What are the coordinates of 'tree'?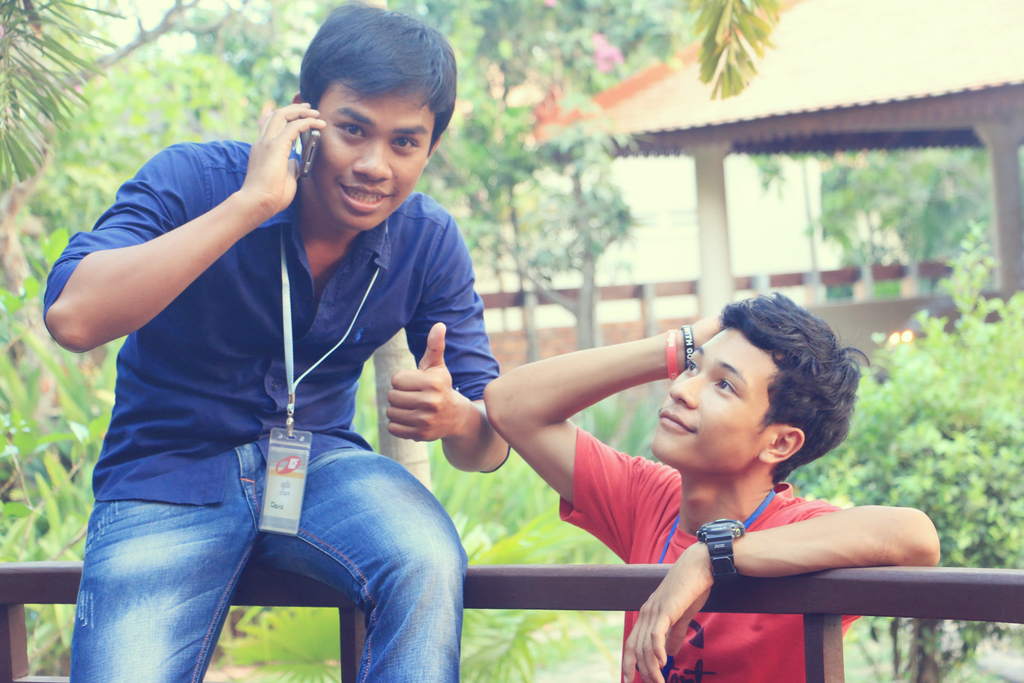
l=0, t=0, r=268, b=500.
